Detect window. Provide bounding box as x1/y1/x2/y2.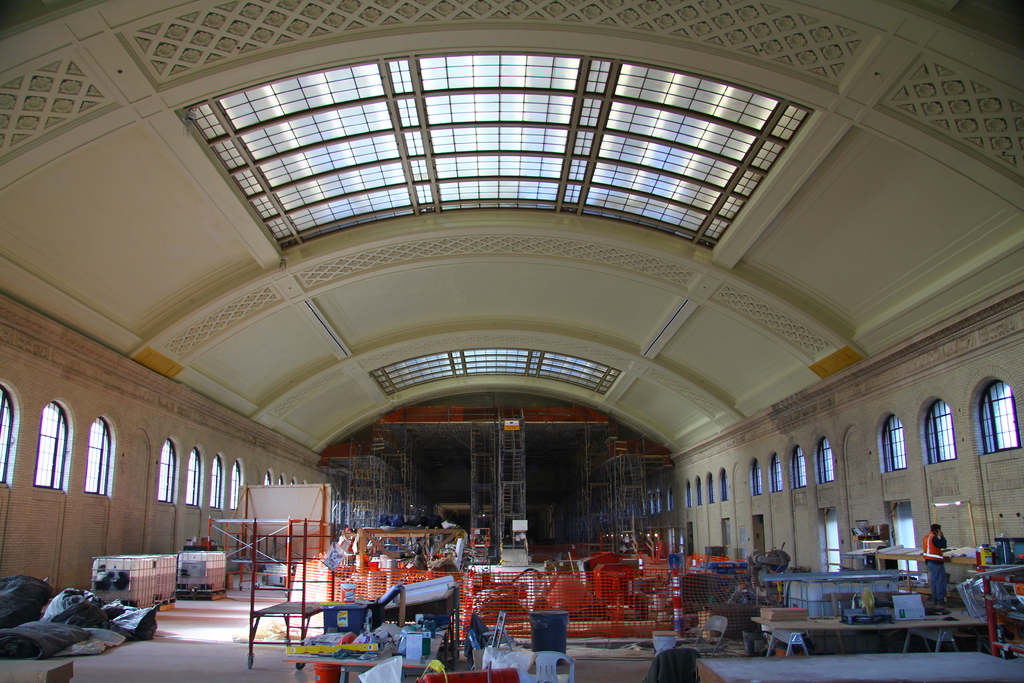
981/378/1018/451.
